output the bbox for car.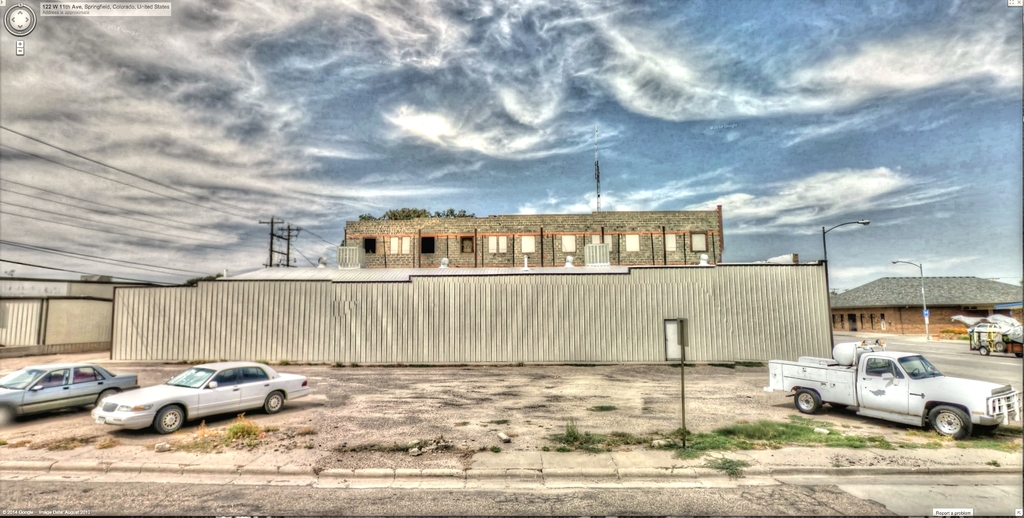
<box>0,364,138,432</box>.
